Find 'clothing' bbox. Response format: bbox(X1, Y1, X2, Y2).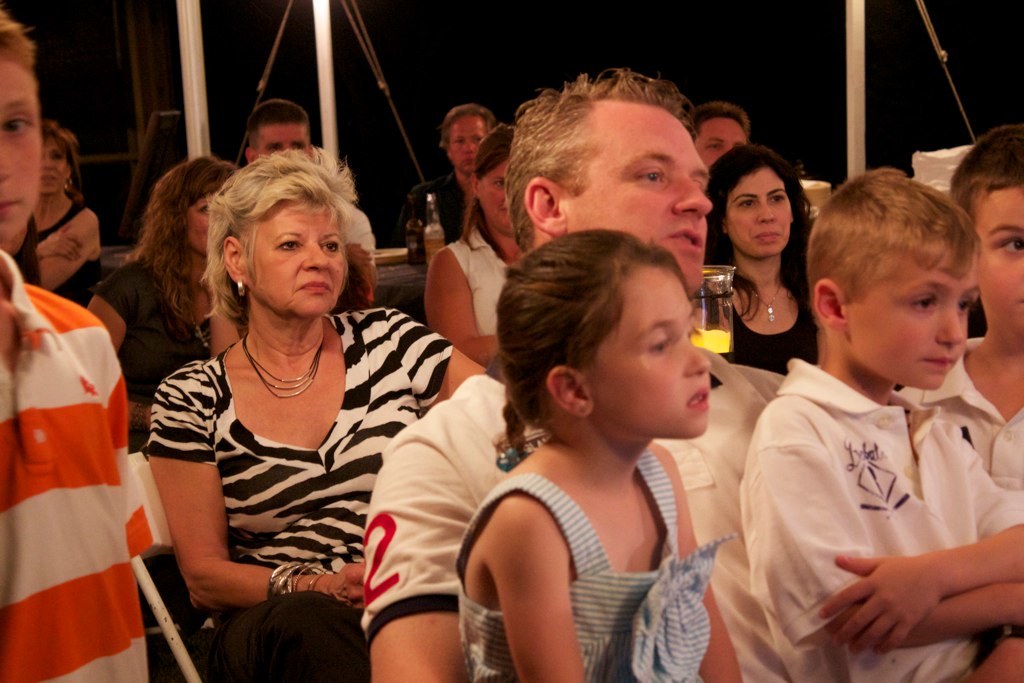
bbox(701, 279, 813, 378).
